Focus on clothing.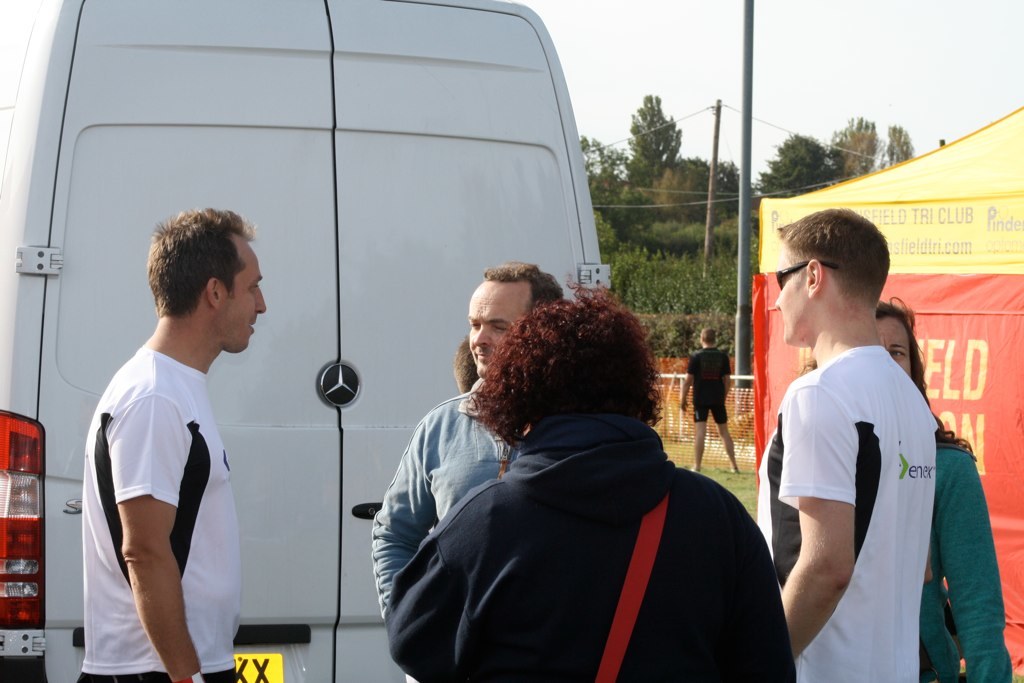
Focused at bbox=[369, 392, 522, 617].
